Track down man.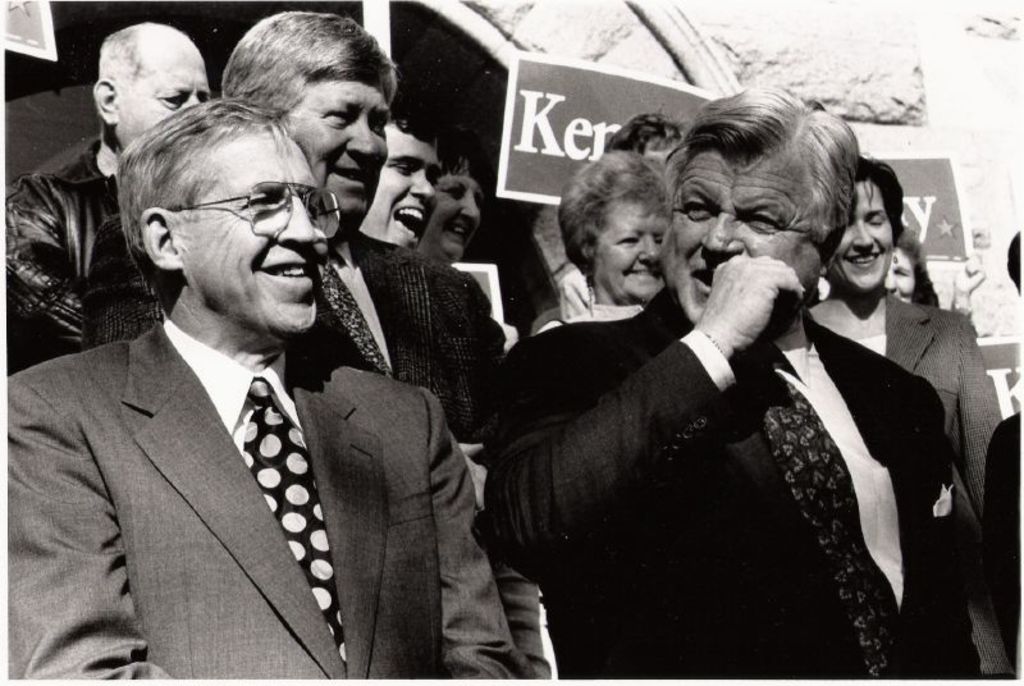
Tracked to <bbox>223, 12, 508, 567</bbox>.
